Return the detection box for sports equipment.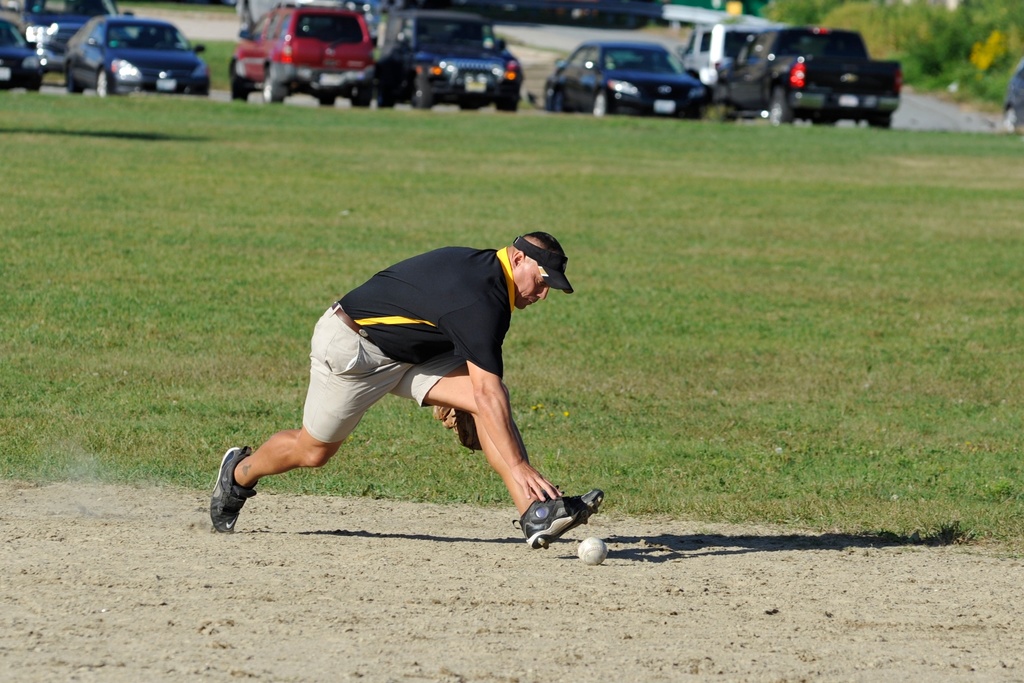
l=212, t=449, r=257, b=536.
